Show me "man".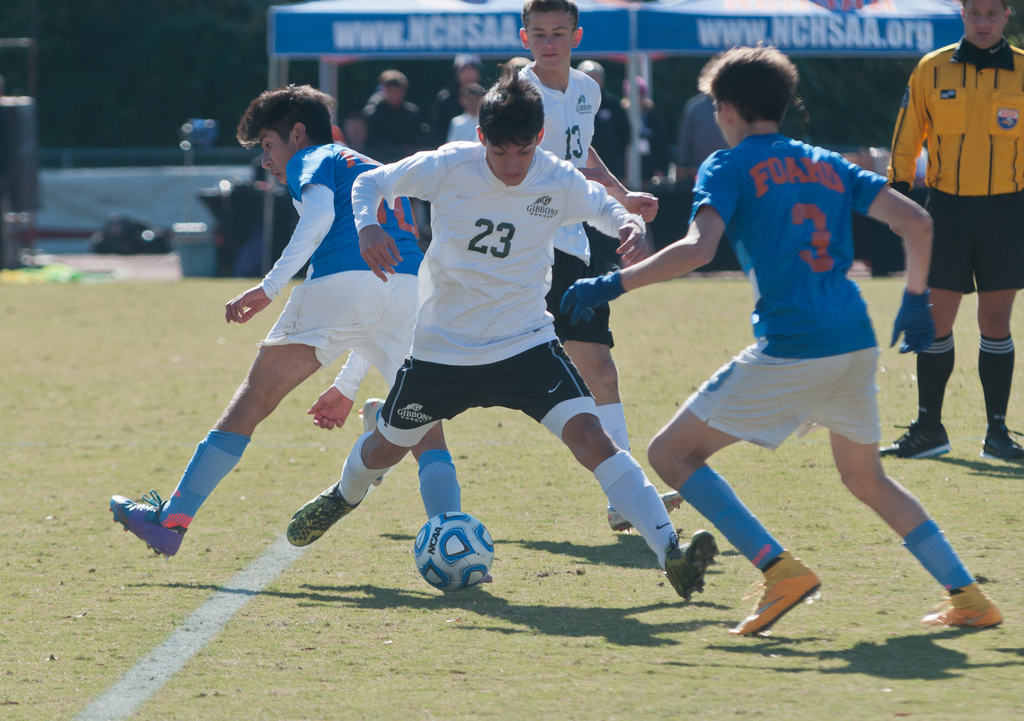
"man" is here: 104:81:493:581.
